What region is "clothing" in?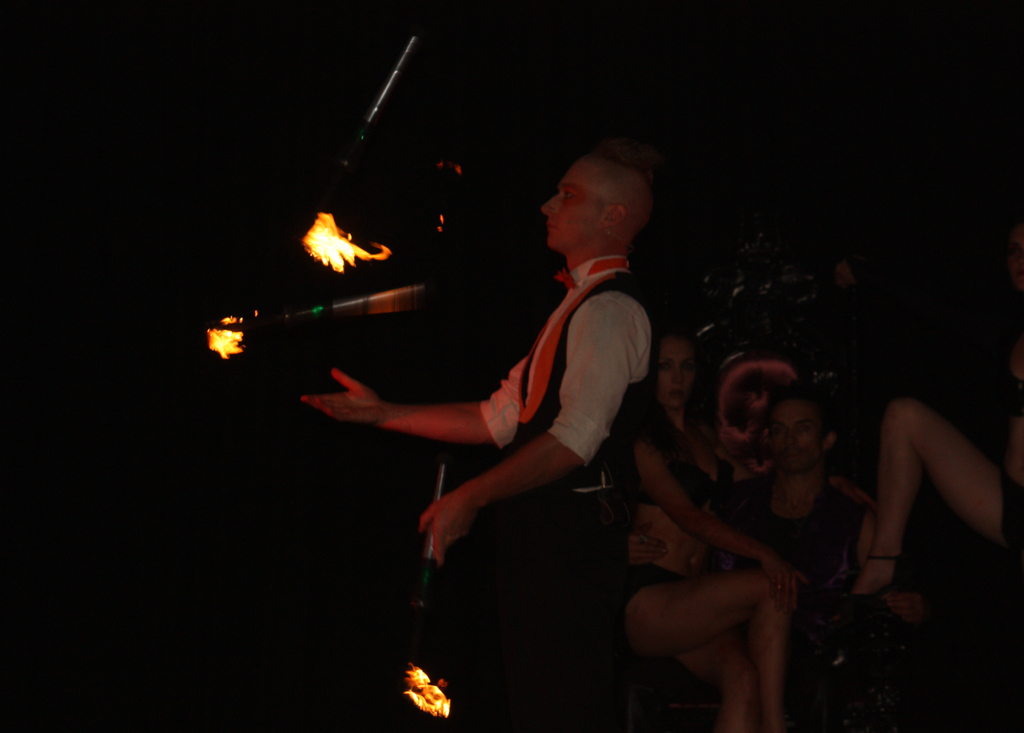
476,251,641,730.
